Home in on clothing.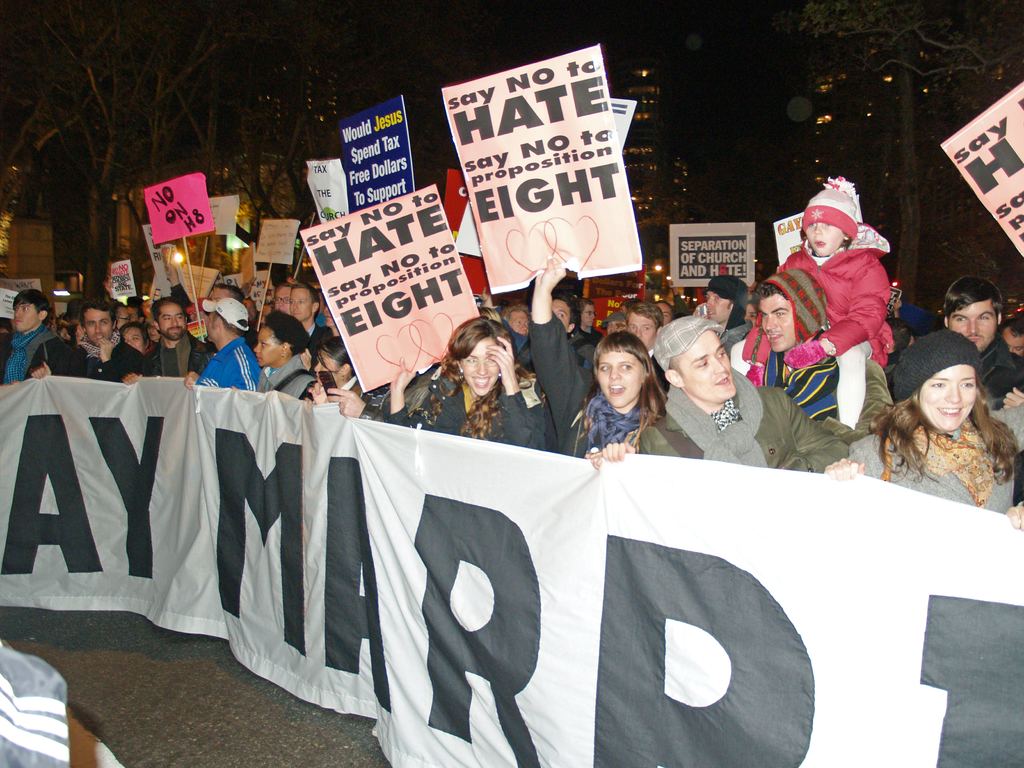
Homed in at x1=0 y1=639 x2=69 y2=767.
